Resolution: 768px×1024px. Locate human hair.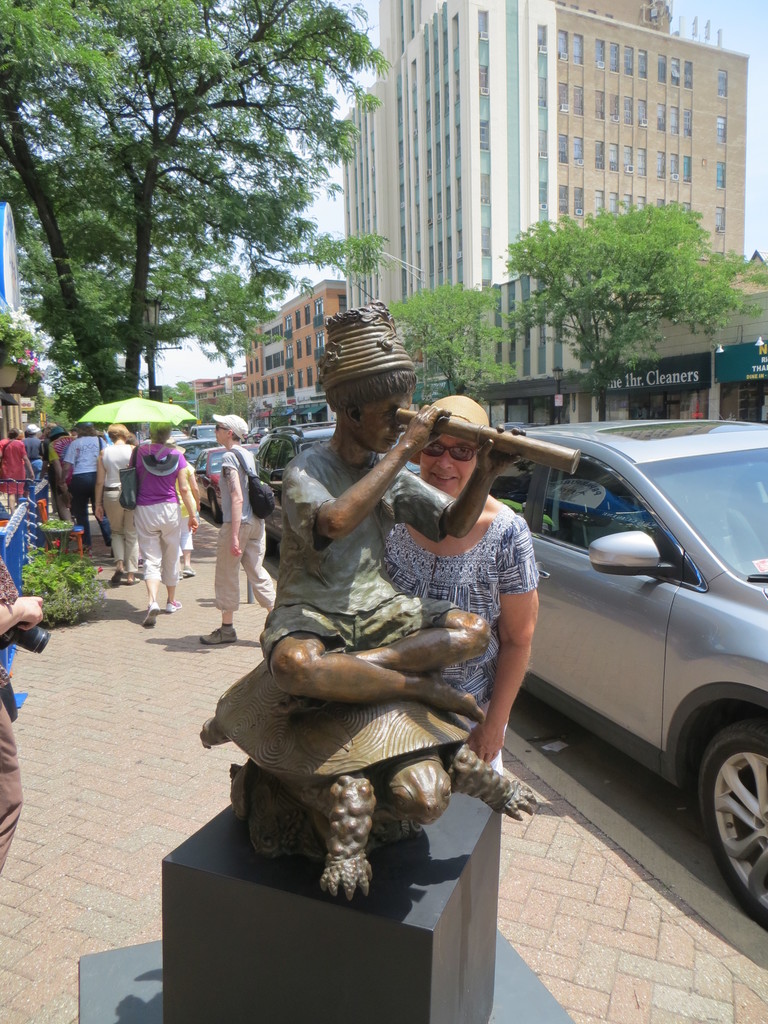
(47, 432, 68, 444).
